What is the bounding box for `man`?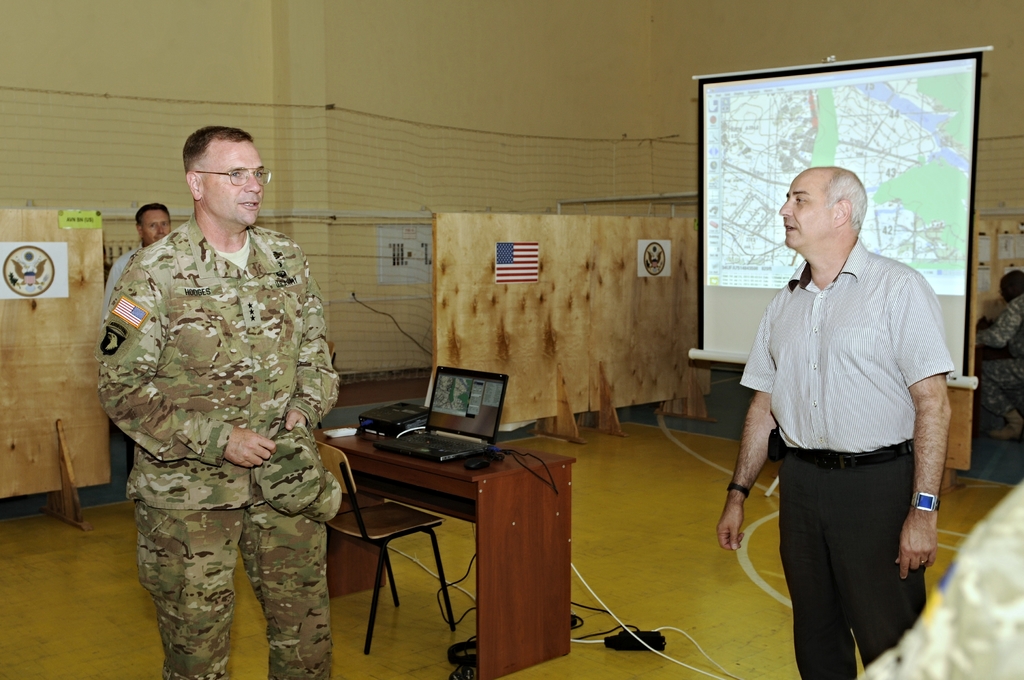
pyautogui.locateOnScreen(730, 149, 968, 642).
